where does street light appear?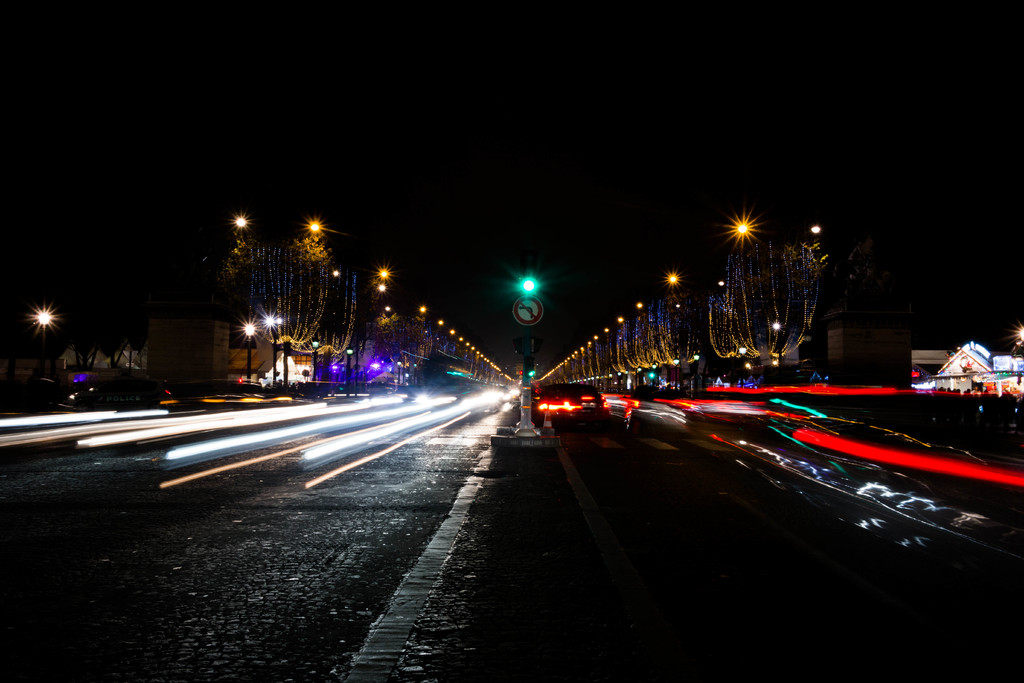
Appears at x1=588 y1=340 x2=593 y2=347.
